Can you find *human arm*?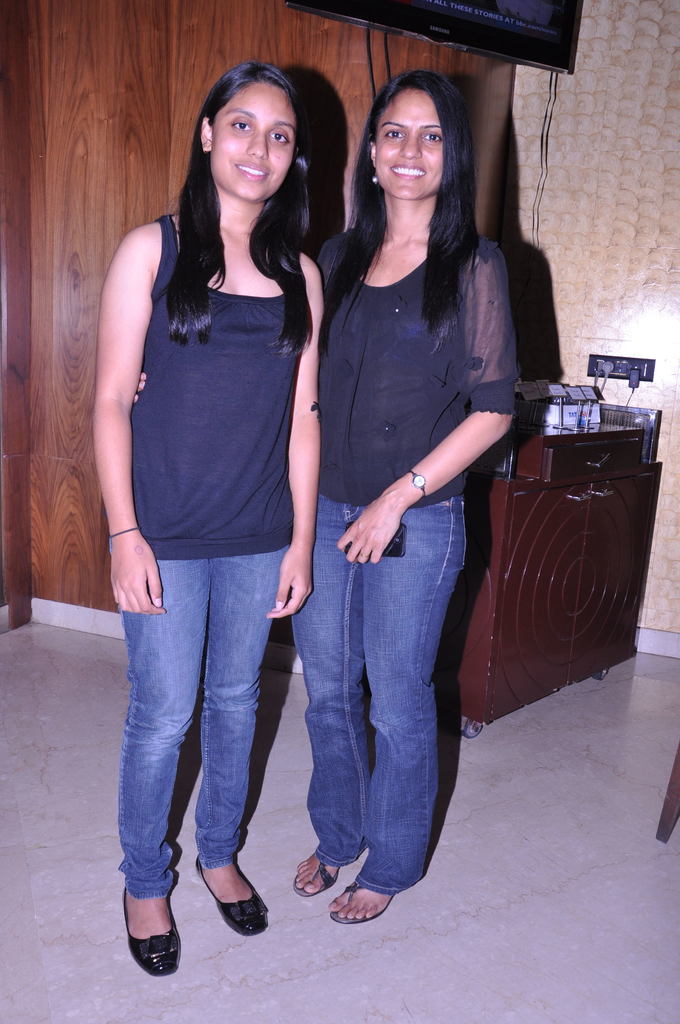
Yes, bounding box: 264:266:313:625.
